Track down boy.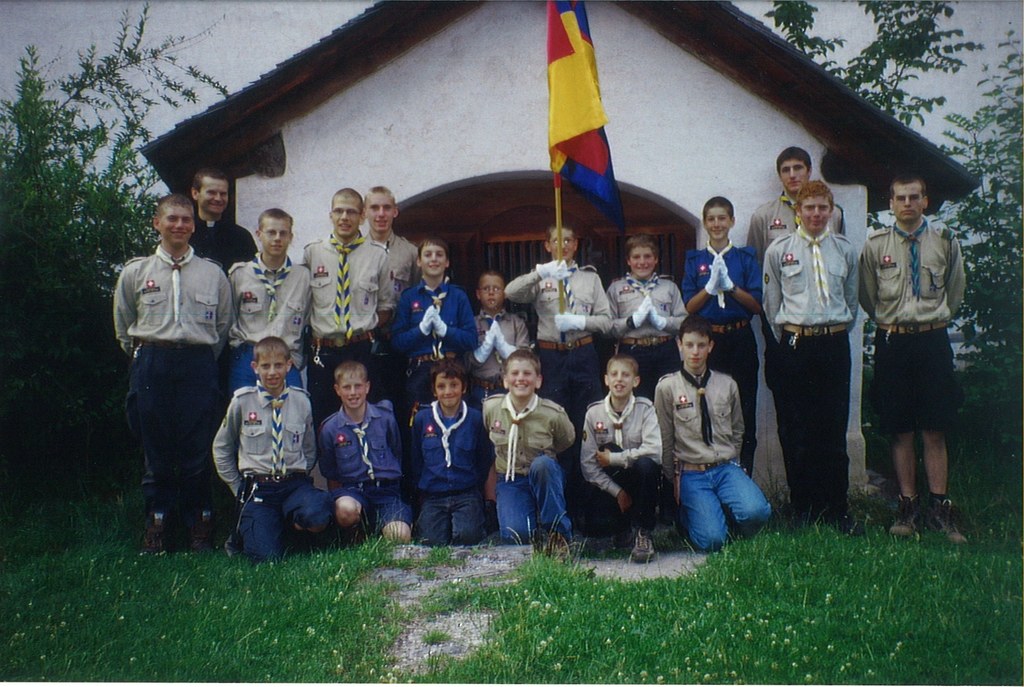
Tracked to detection(605, 232, 687, 384).
